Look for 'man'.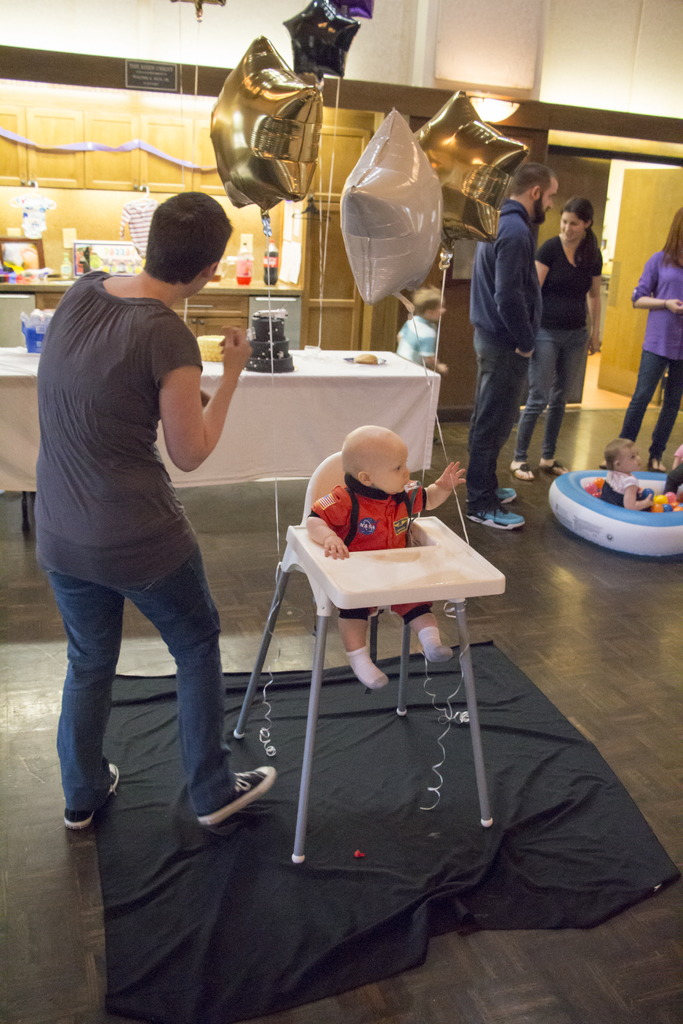
Found: left=24, top=152, right=279, bottom=937.
